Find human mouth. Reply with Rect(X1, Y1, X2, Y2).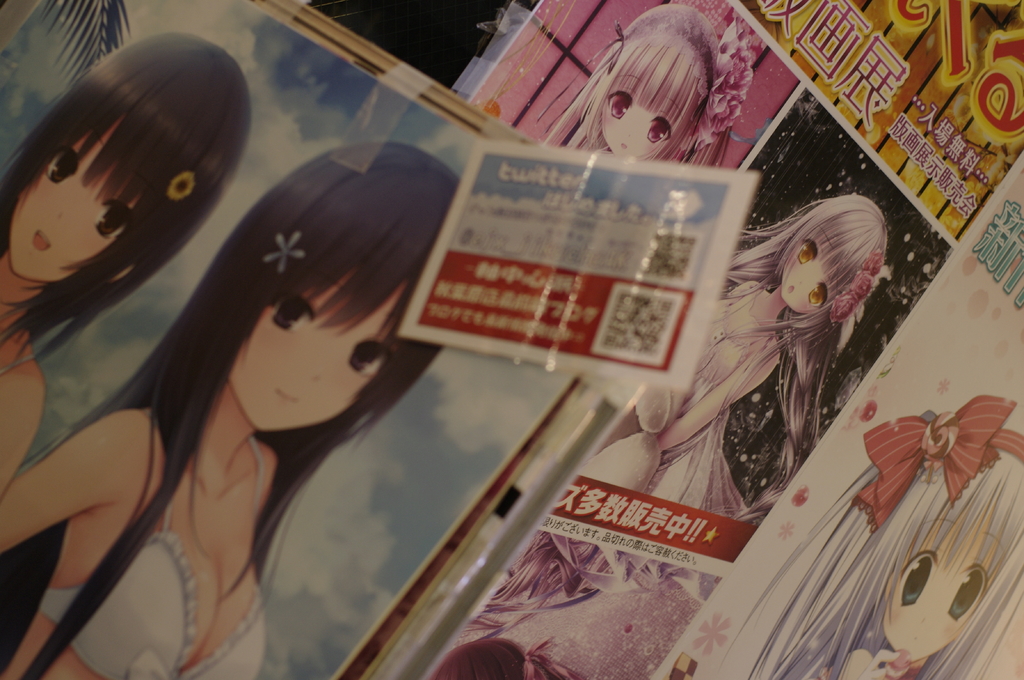
Rect(35, 231, 45, 247).
